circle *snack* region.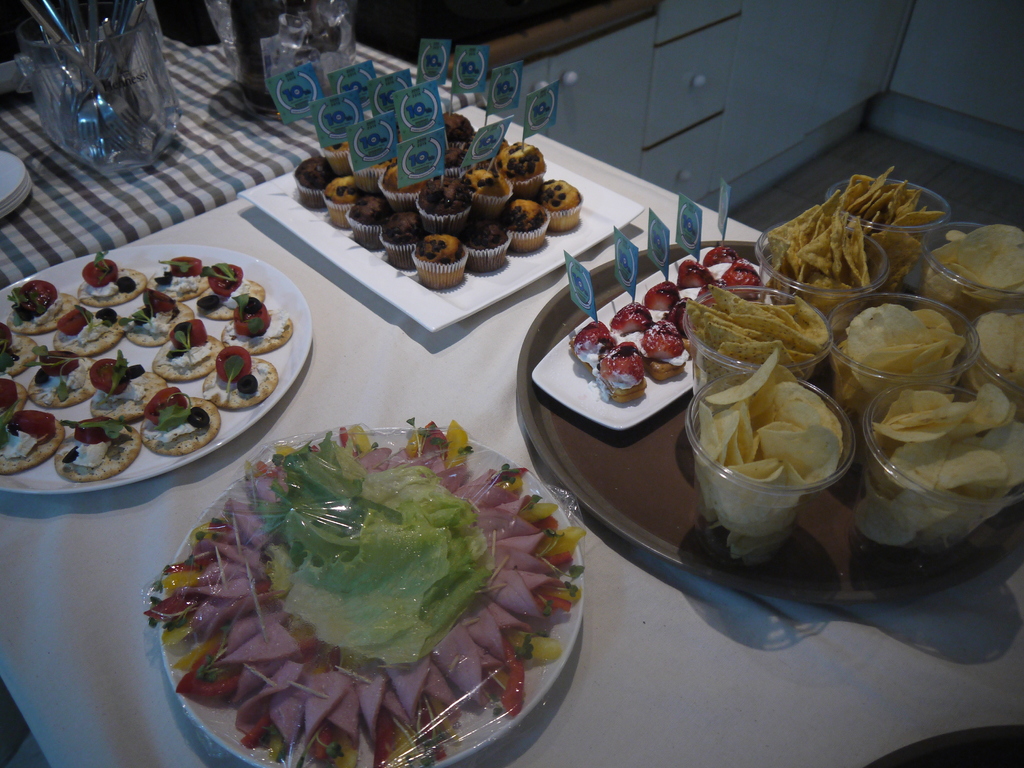
Region: l=4, t=415, r=65, b=482.
